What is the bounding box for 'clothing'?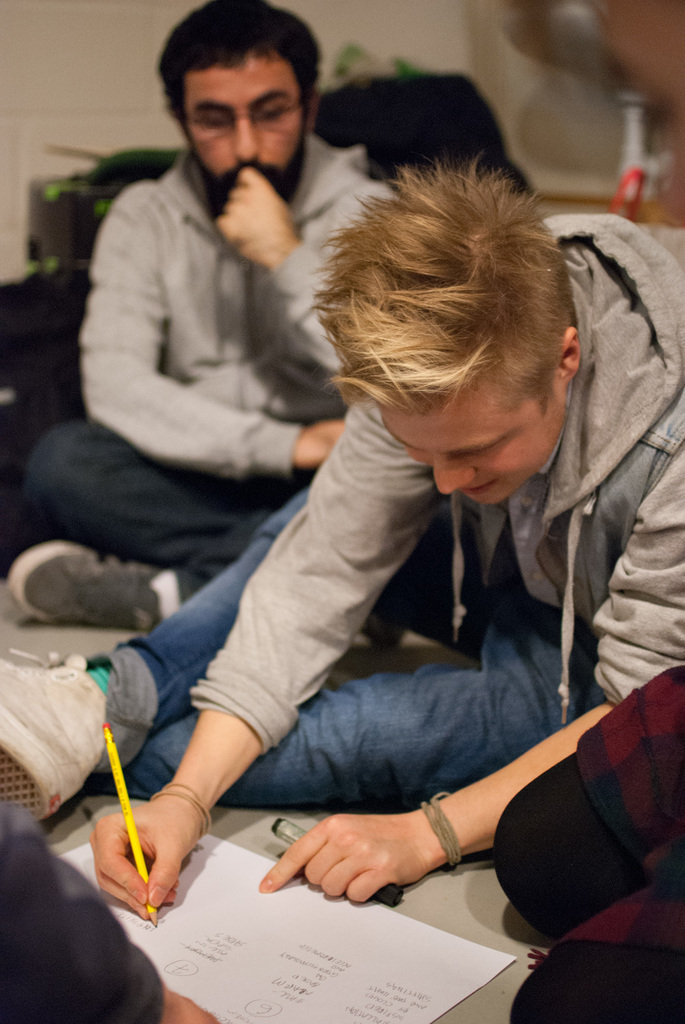
x1=87, y1=212, x2=684, y2=819.
